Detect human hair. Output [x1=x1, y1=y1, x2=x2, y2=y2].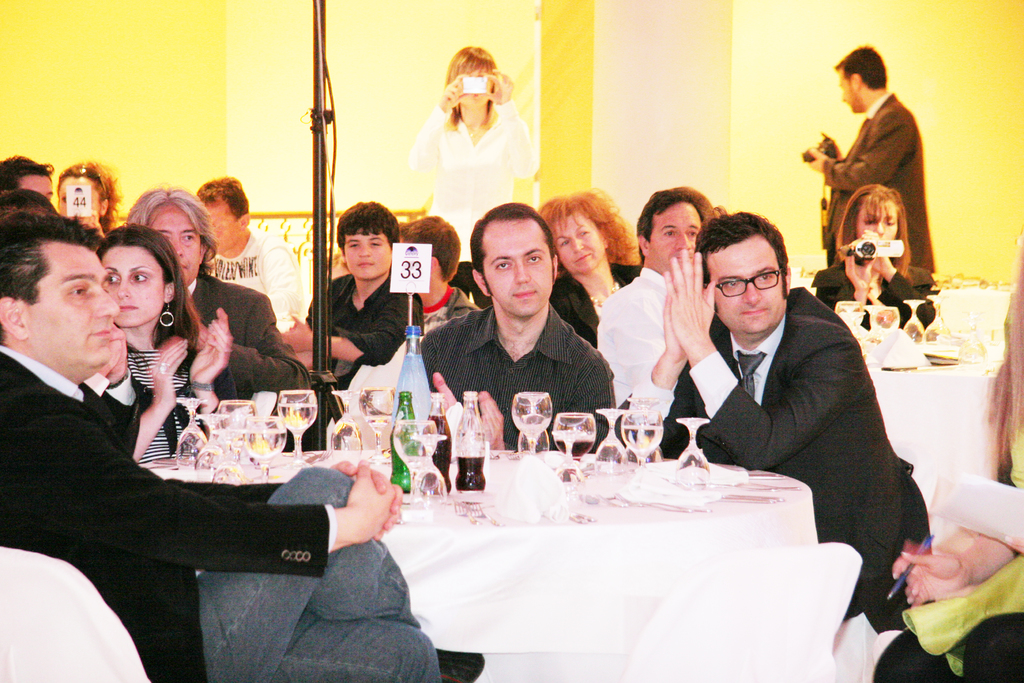
[x1=0, y1=211, x2=108, y2=349].
